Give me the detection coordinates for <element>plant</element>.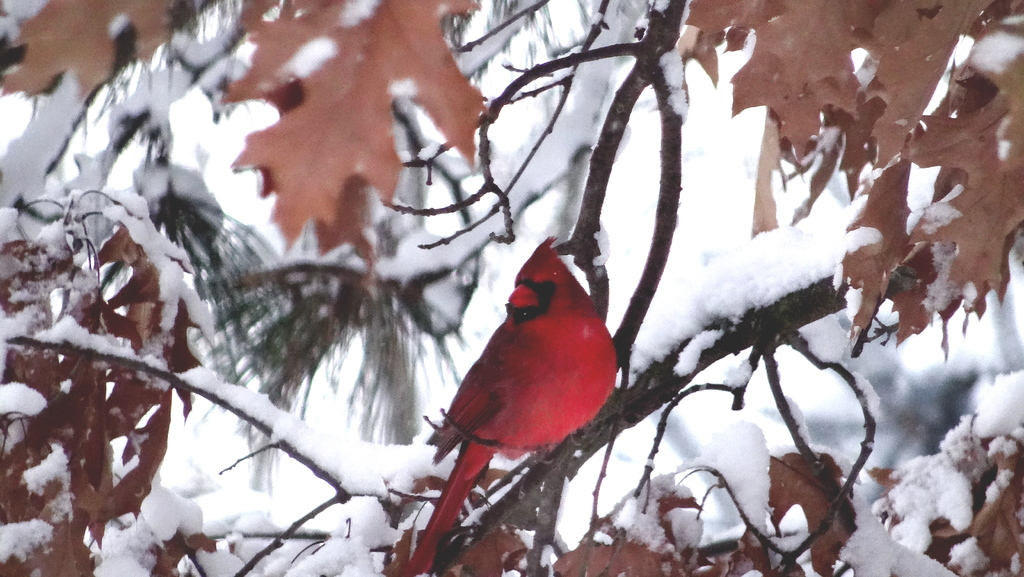
(left=0, top=0, right=1023, bottom=576).
